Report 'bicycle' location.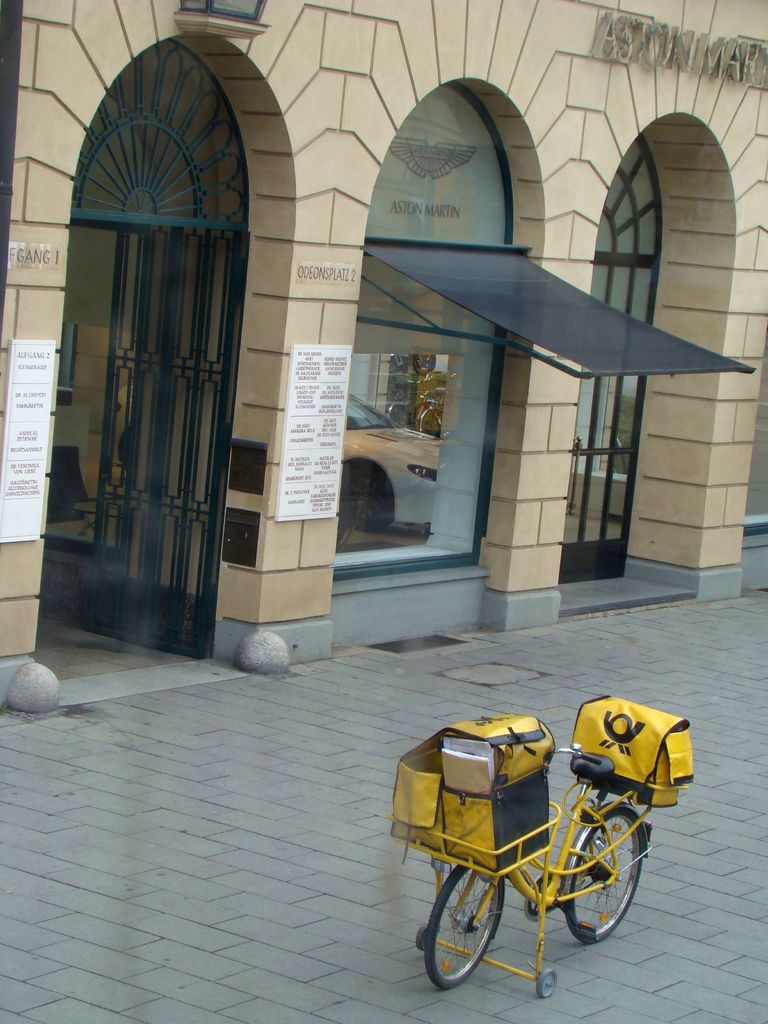
Report: locate(395, 708, 680, 1000).
